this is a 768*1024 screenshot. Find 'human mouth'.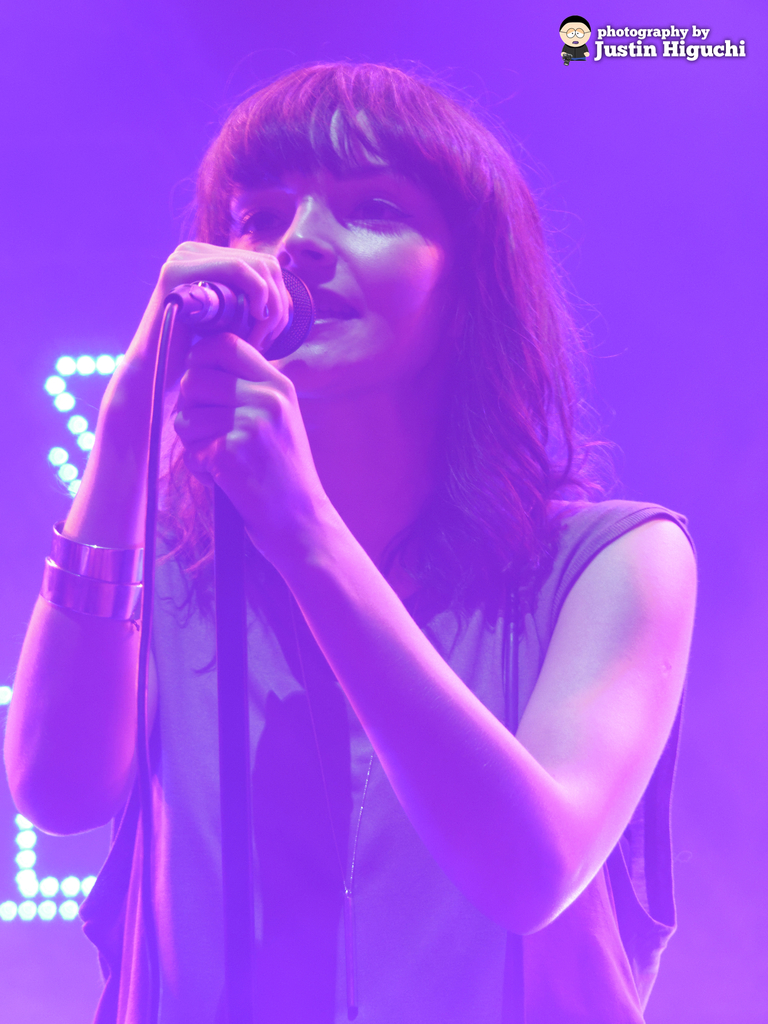
Bounding box: bbox=(308, 279, 364, 330).
